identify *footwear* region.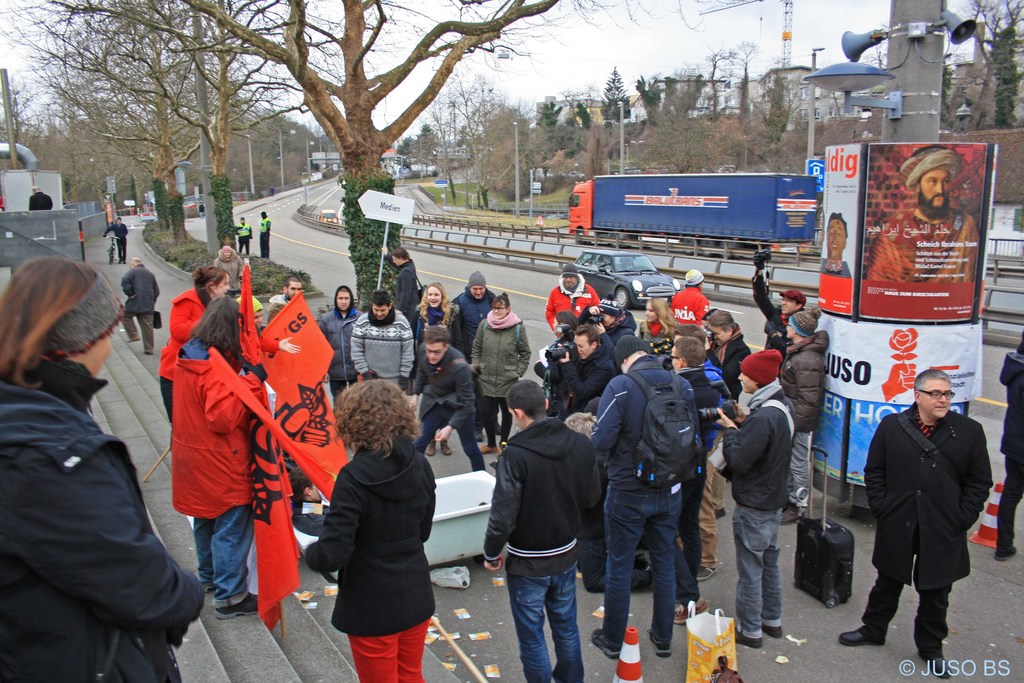
Region: {"left": 200, "top": 581, "right": 220, "bottom": 593}.
